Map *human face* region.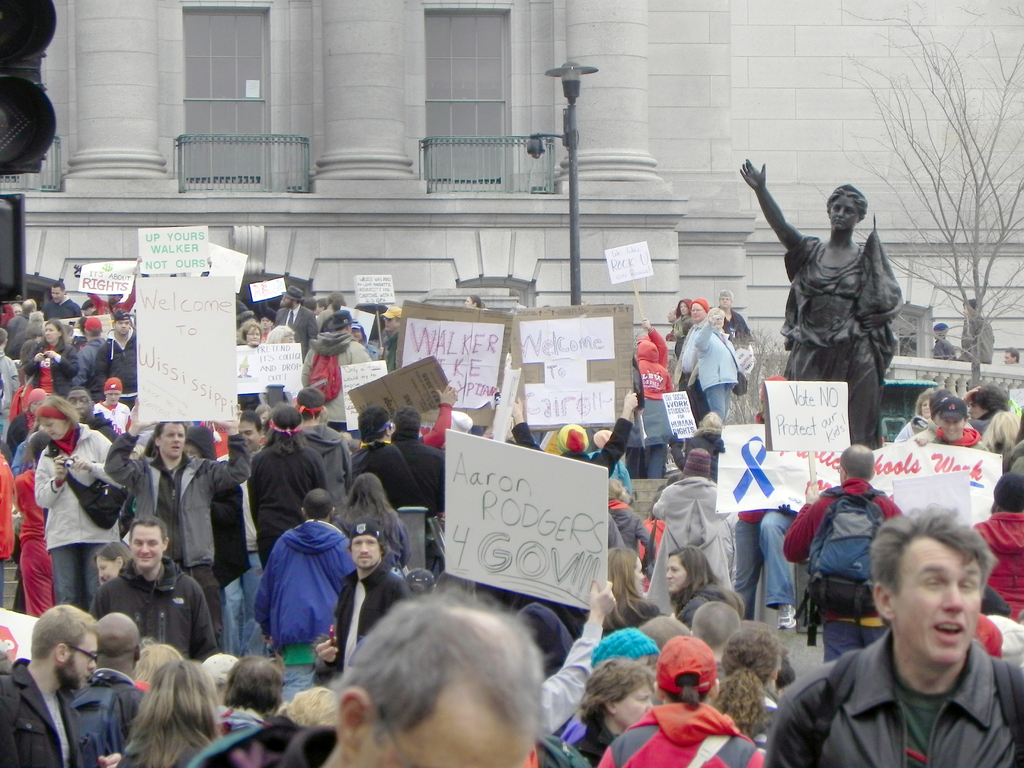
Mapped to [x1=97, y1=556, x2=115, y2=579].
